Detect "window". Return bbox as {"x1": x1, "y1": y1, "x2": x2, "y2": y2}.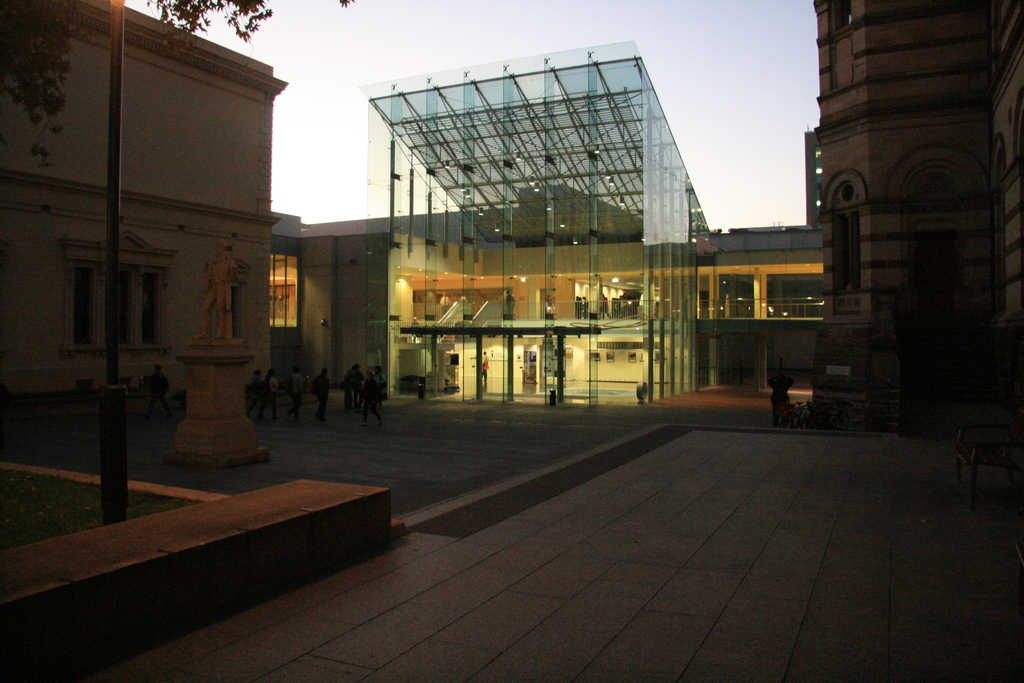
{"x1": 835, "y1": 207, "x2": 862, "y2": 315}.
